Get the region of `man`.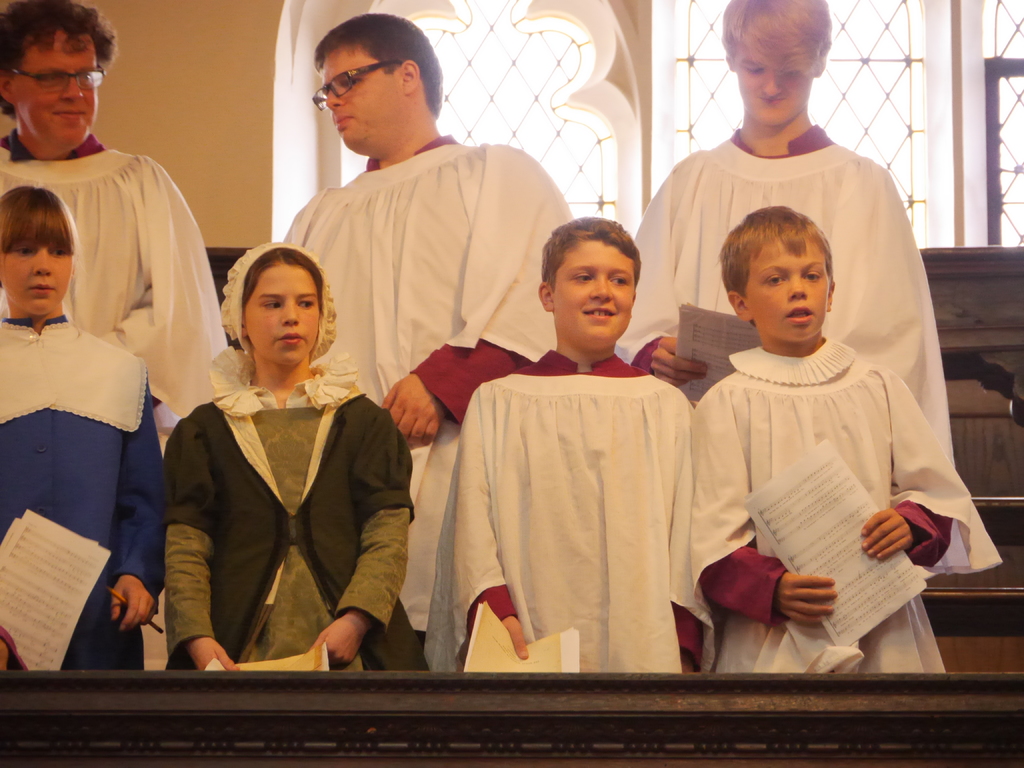
x1=245, y1=20, x2=588, y2=660.
